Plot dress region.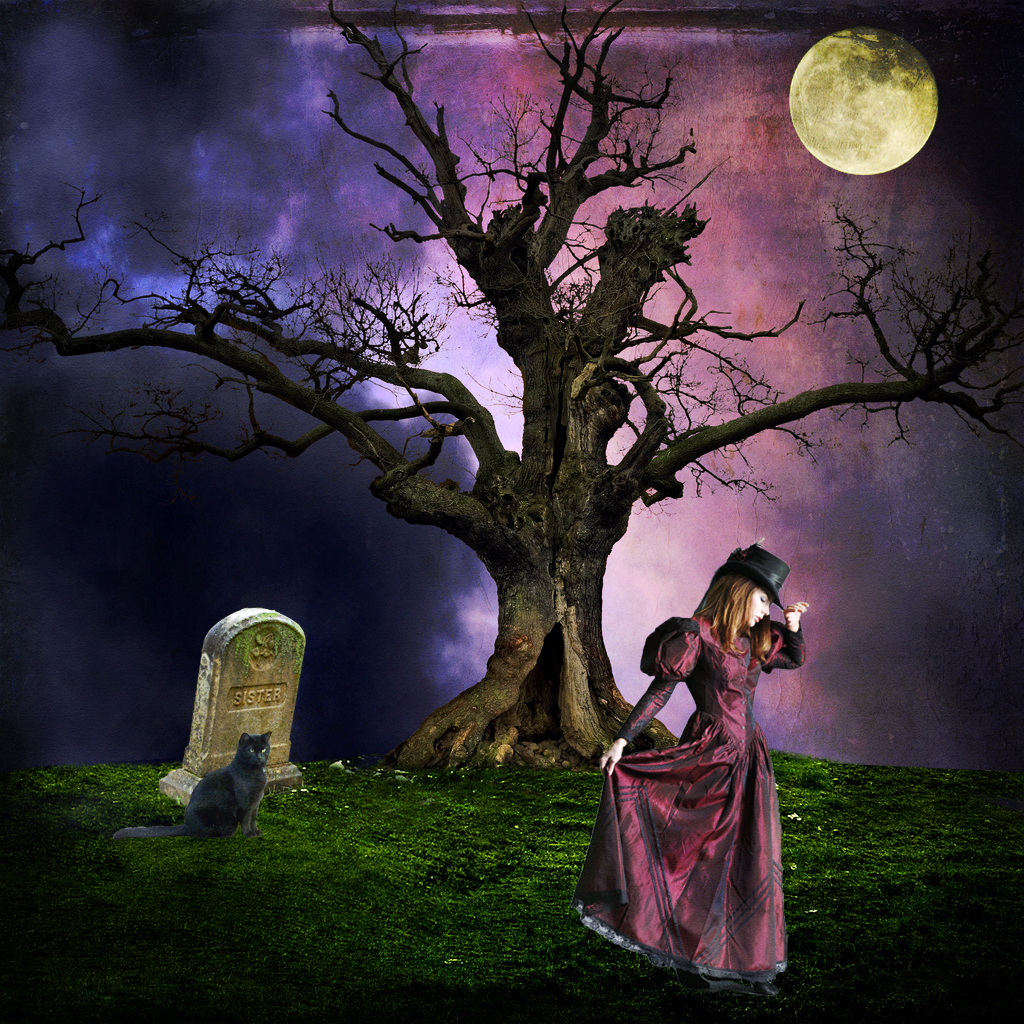
Plotted at box=[569, 612, 807, 990].
